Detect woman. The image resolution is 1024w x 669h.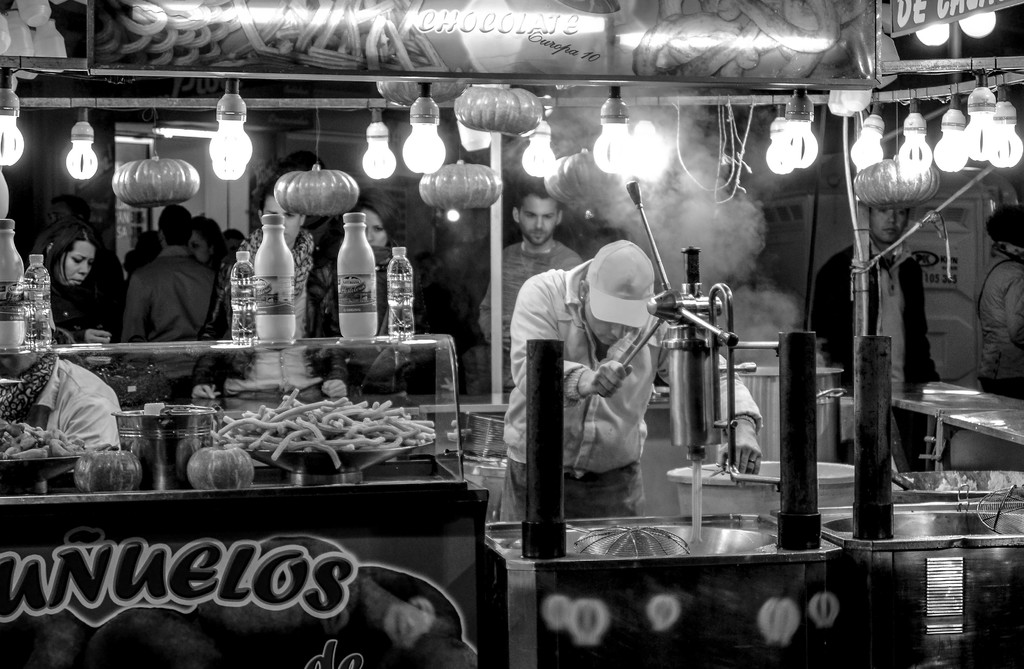
x1=189 y1=169 x2=344 y2=476.
